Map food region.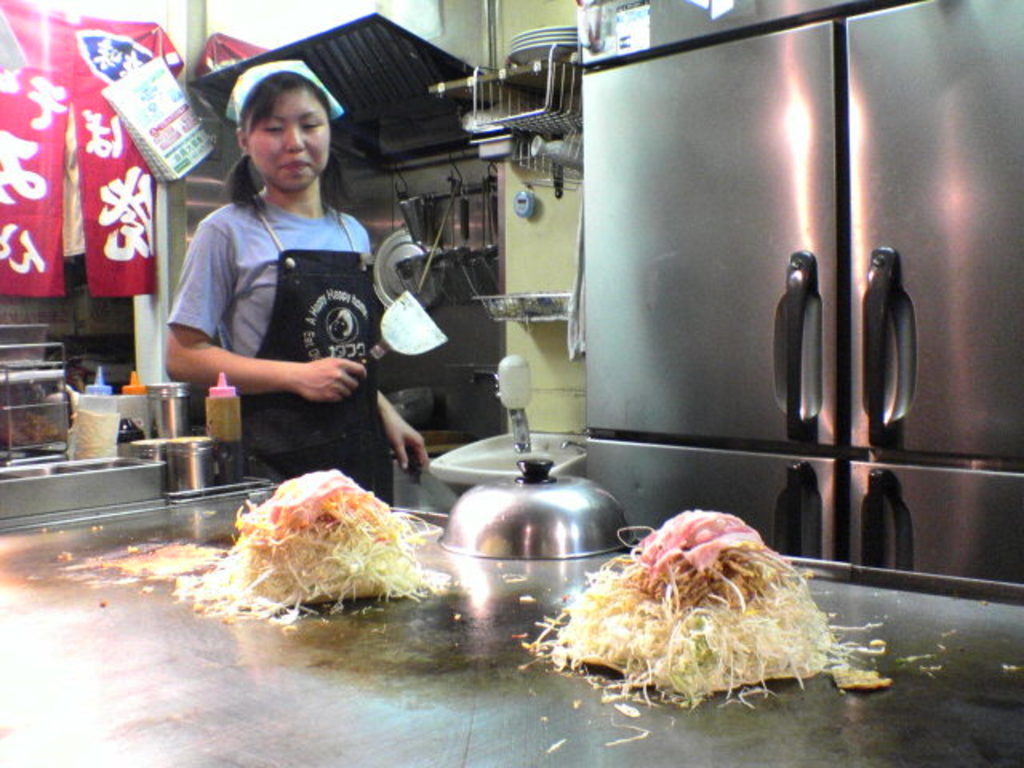
Mapped to rect(510, 509, 891, 754).
